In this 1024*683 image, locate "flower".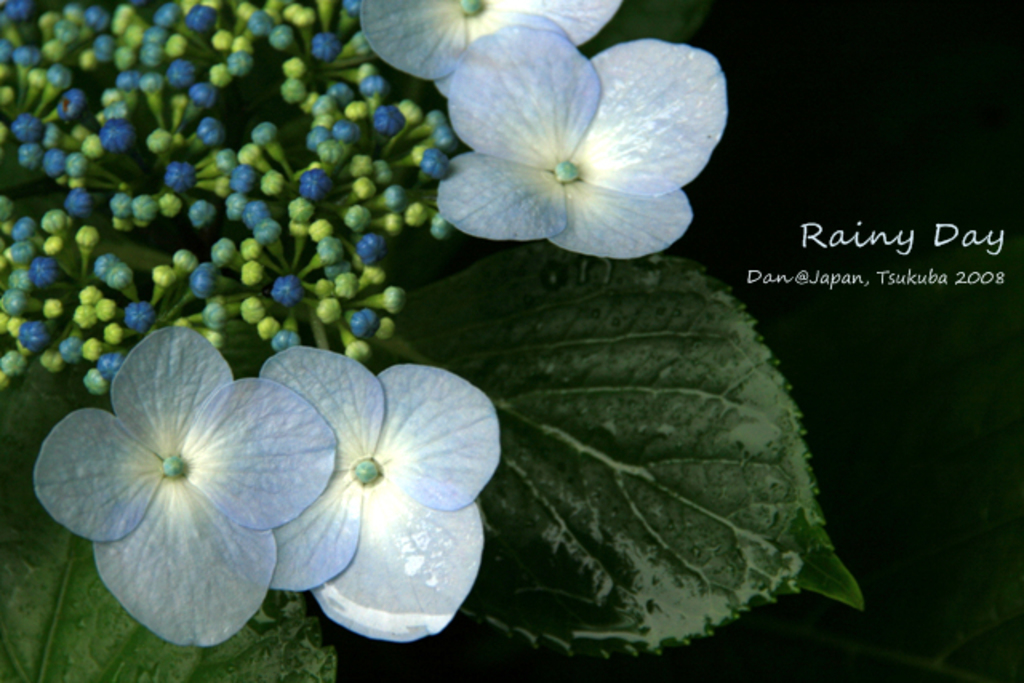
Bounding box: <region>357, 0, 621, 102</region>.
